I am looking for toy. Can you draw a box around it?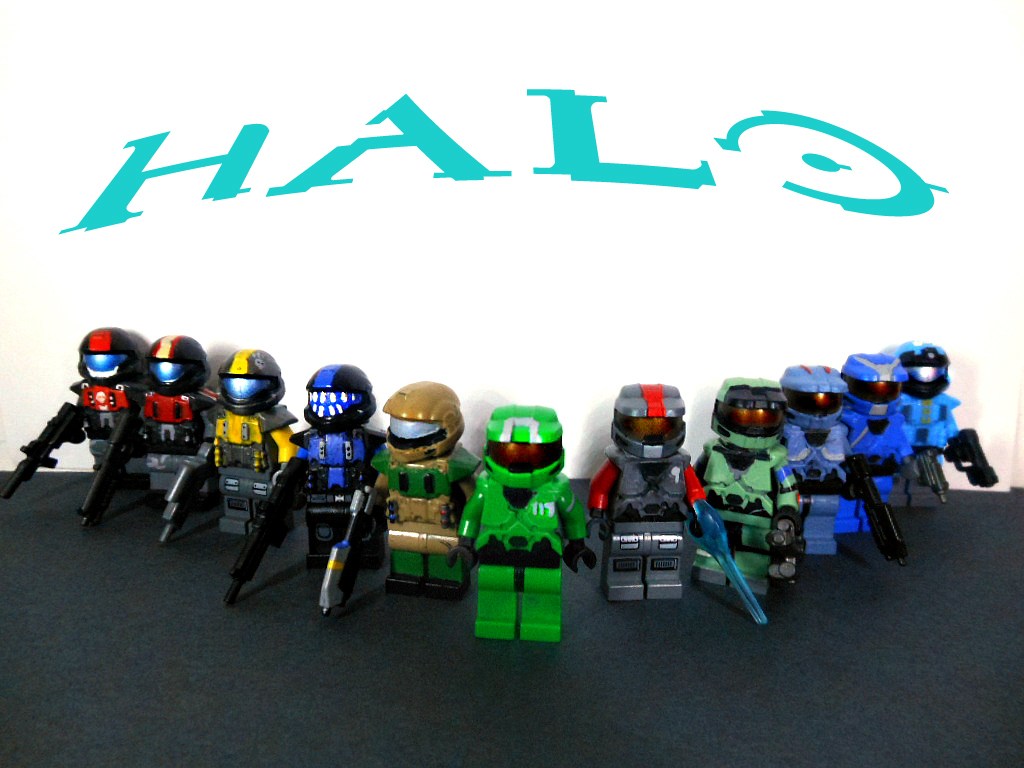
Sure, the bounding box is 158, 346, 288, 555.
